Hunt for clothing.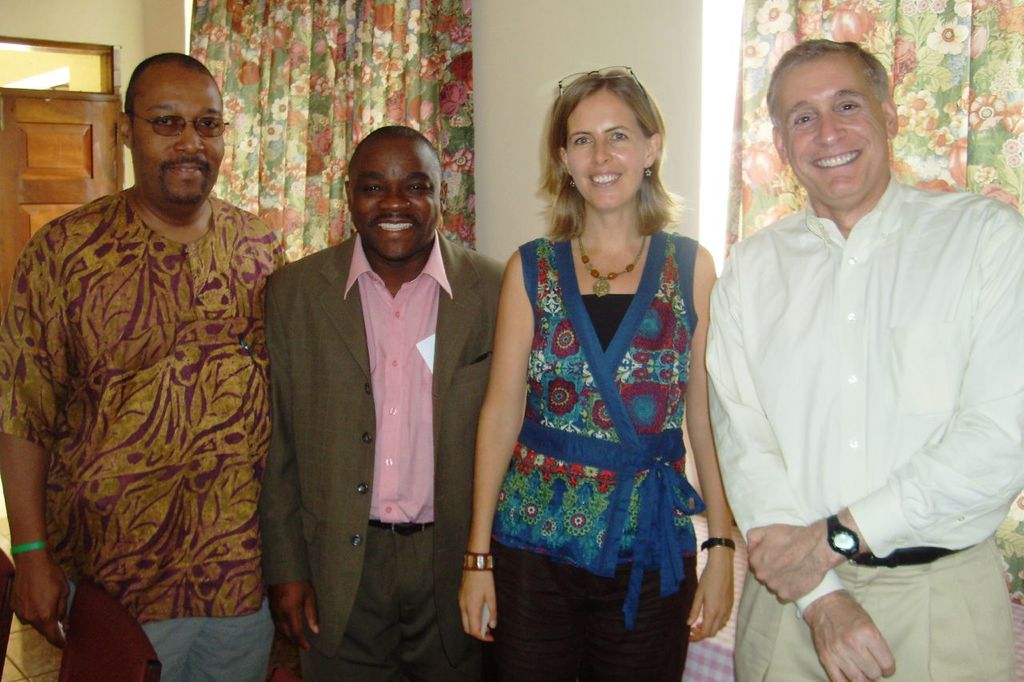
Hunted down at [706, 167, 1021, 681].
